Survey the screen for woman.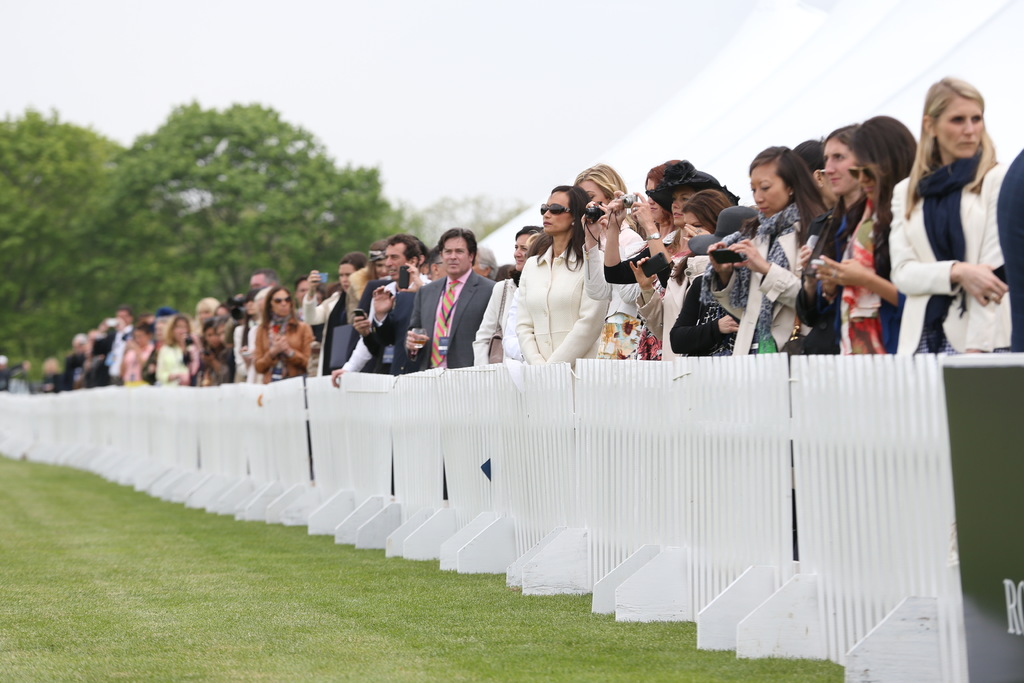
Survey found: (left=154, top=313, right=197, bottom=384).
